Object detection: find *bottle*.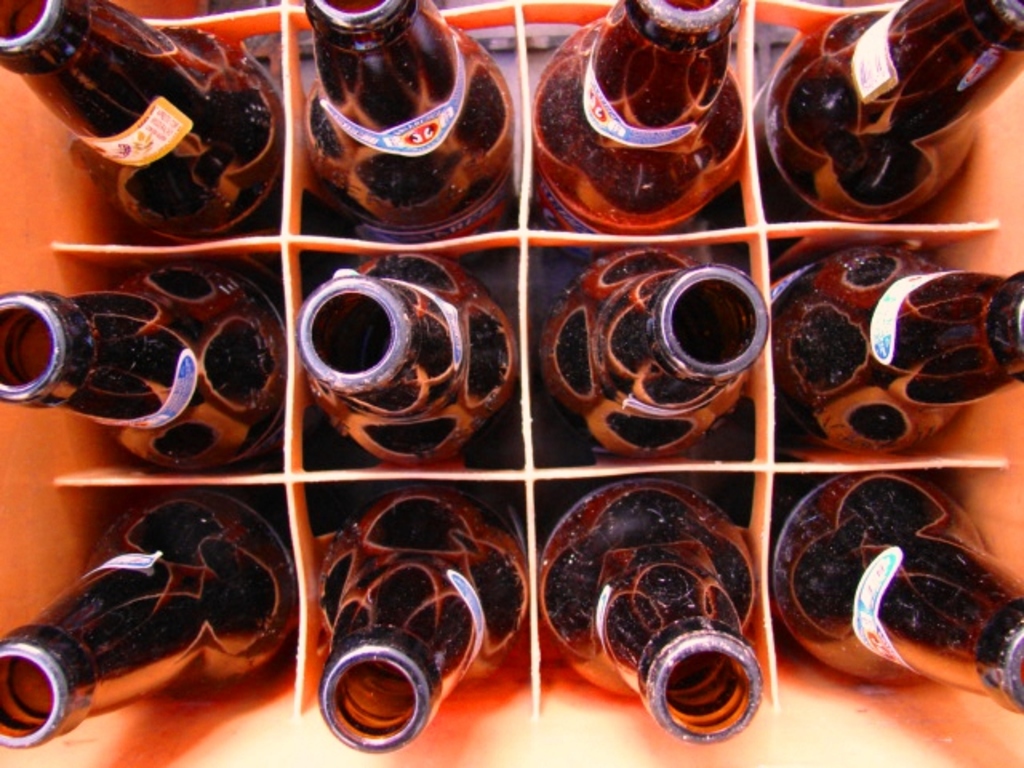
{"x1": 755, "y1": 467, "x2": 1022, "y2": 717}.
